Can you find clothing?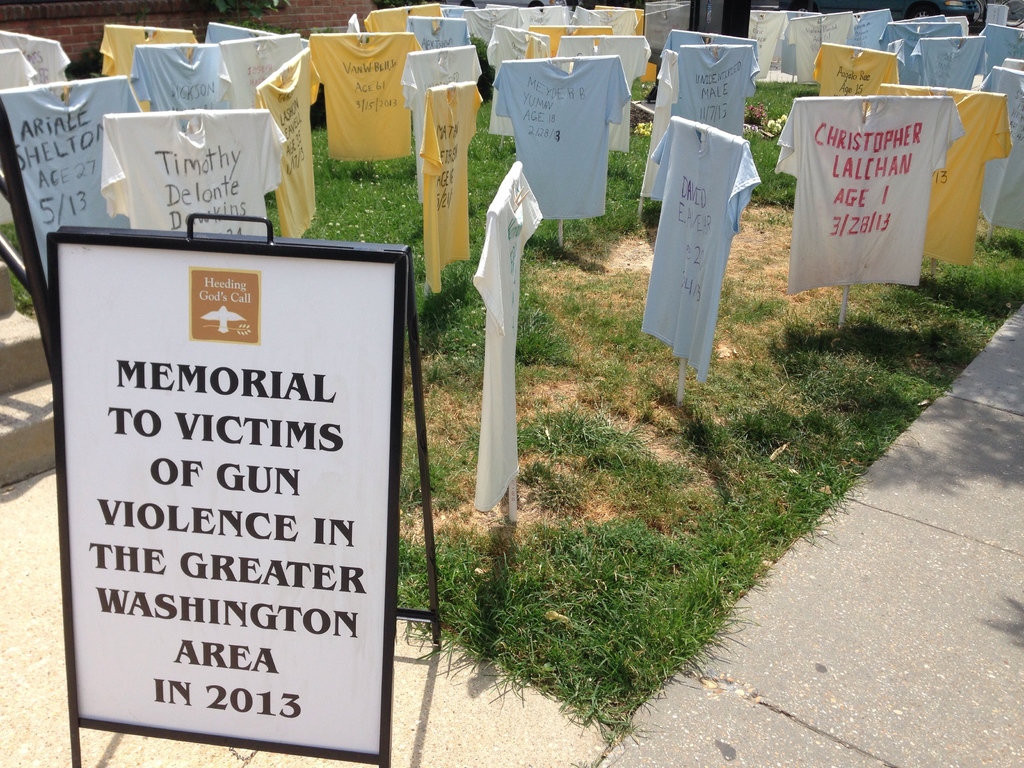
Yes, bounding box: rect(464, 9, 519, 36).
